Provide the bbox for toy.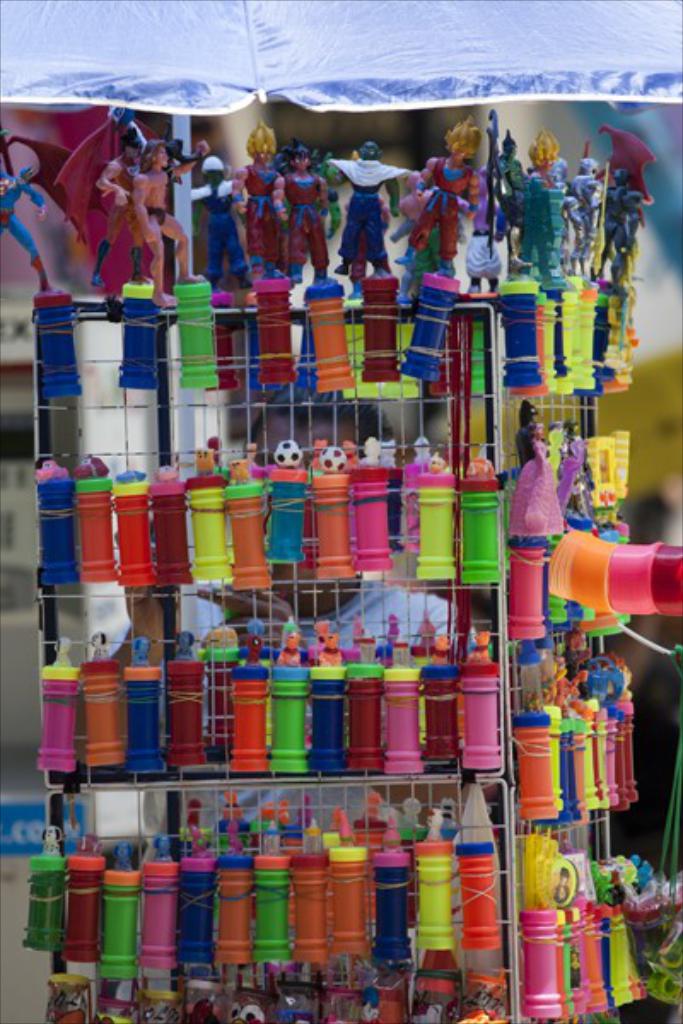
select_region(135, 831, 178, 968).
